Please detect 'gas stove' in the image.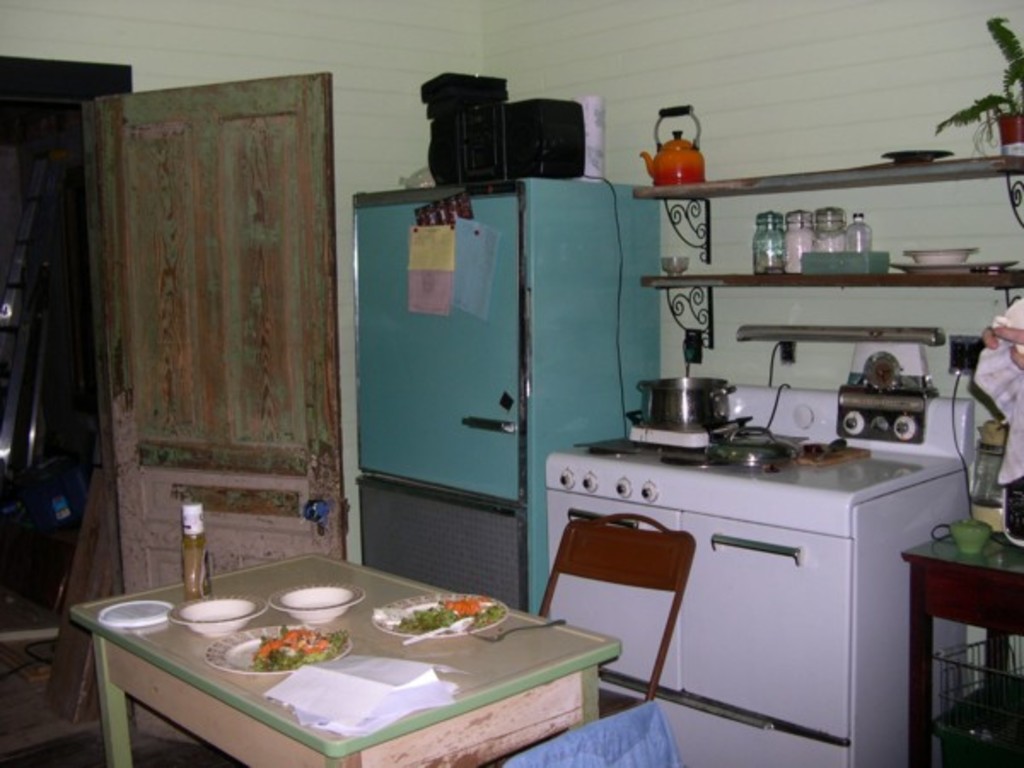
<box>575,406,828,476</box>.
